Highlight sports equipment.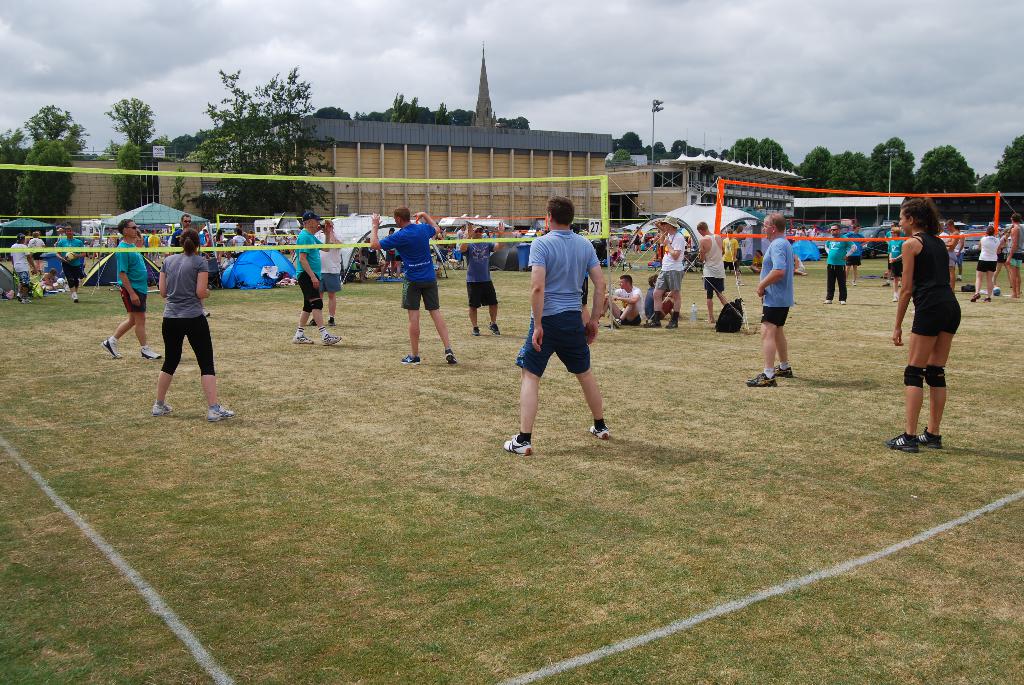
Highlighted region: box(900, 363, 931, 391).
